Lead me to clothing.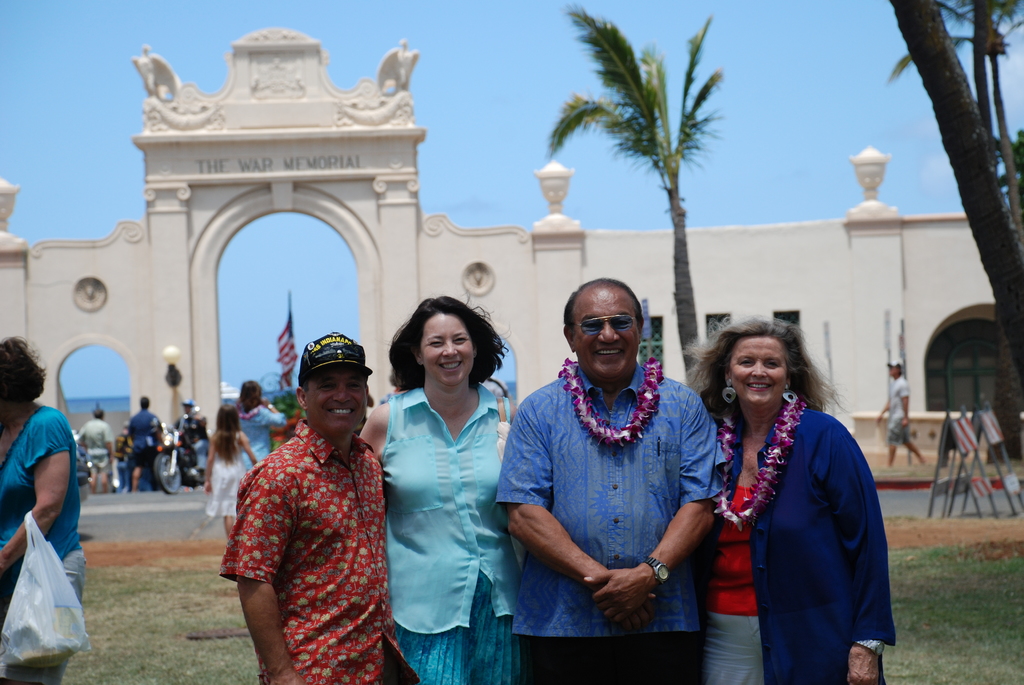
Lead to bbox=[358, 383, 534, 684].
